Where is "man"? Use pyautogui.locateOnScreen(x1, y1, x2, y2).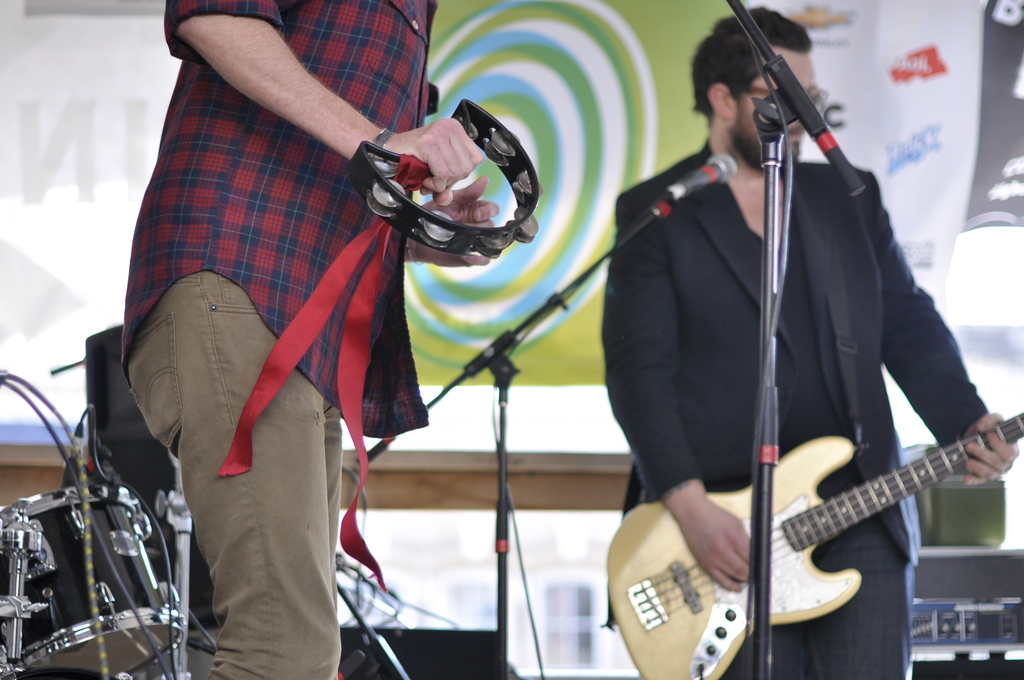
pyautogui.locateOnScreen(596, 3, 1018, 679).
